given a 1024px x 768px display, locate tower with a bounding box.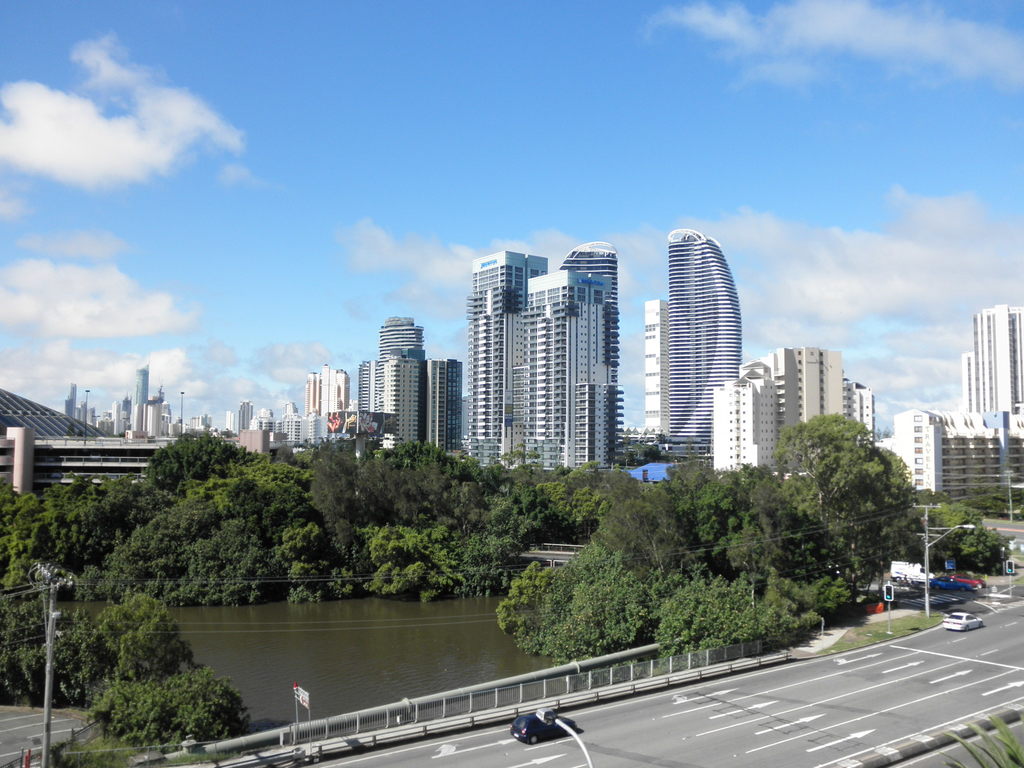
Located: 381 316 424 358.
